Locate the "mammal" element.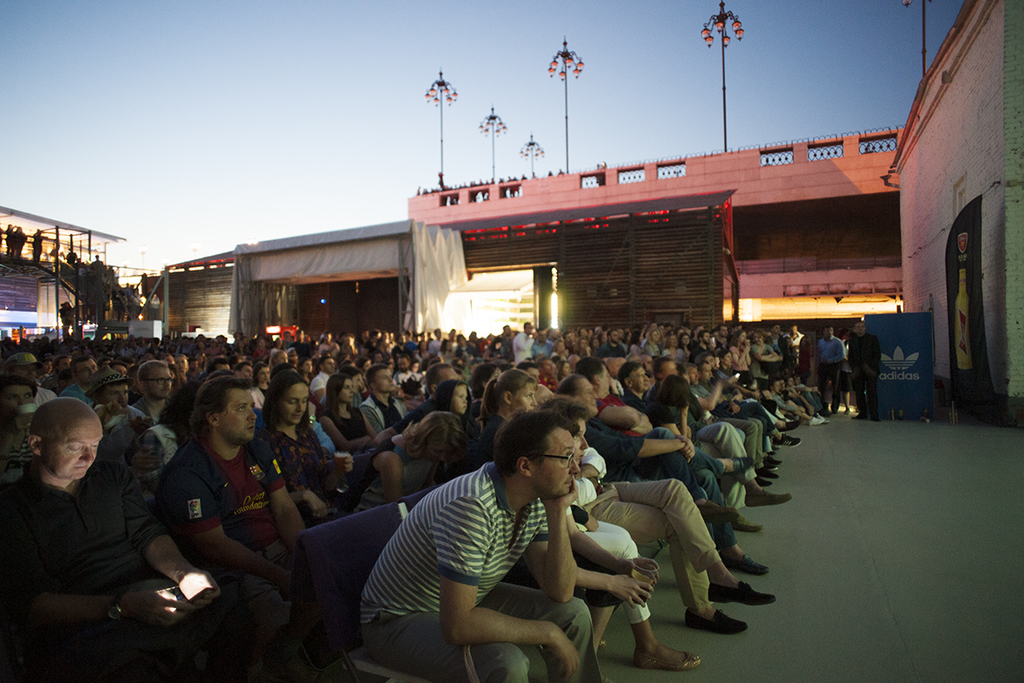
Element bbox: (x1=64, y1=246, x2=76, y2=267).
